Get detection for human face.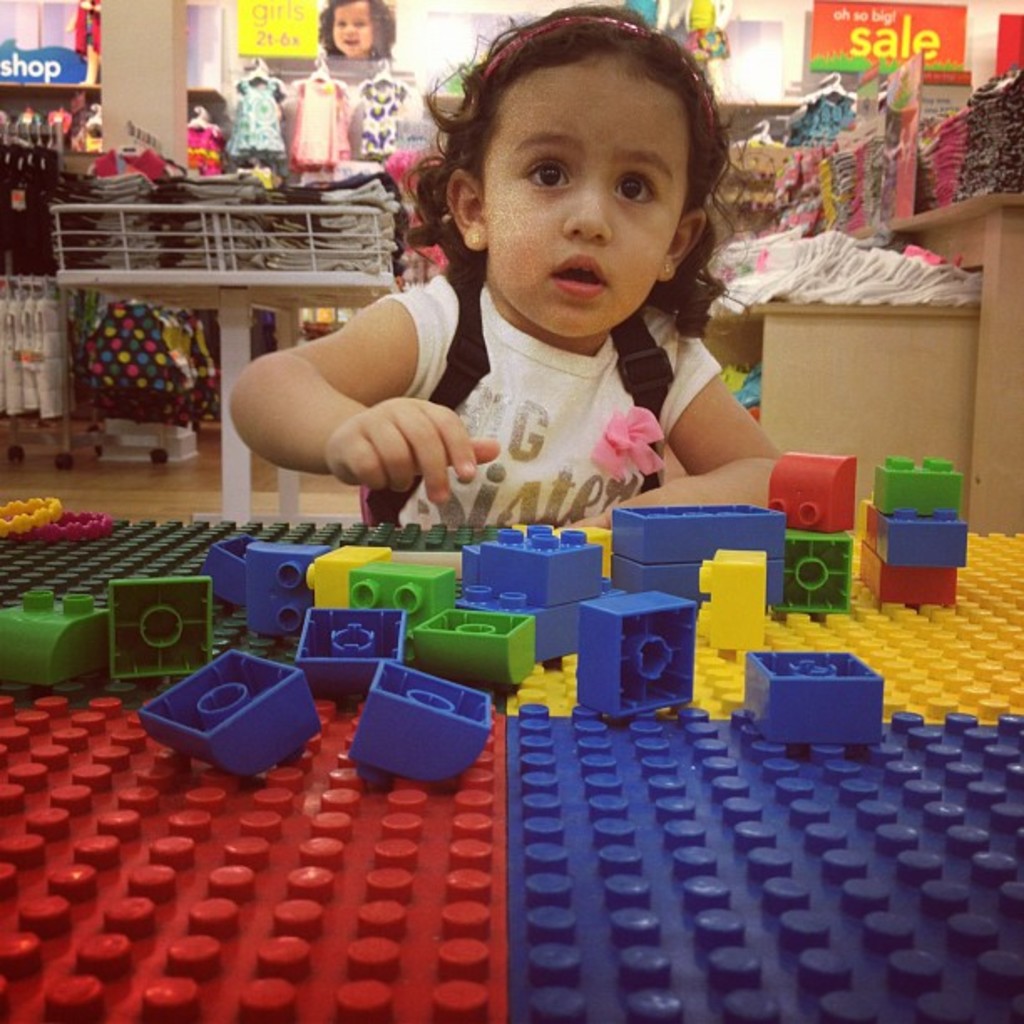
Detection: 484:65:689:338.
